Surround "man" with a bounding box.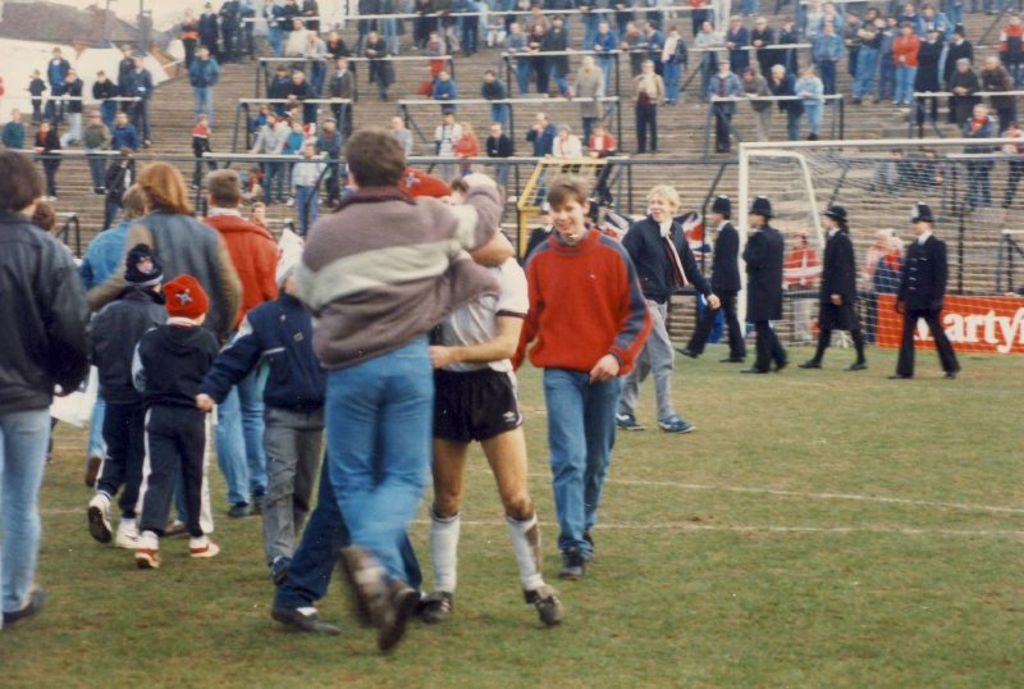
region(895, 24, 918, 108).
